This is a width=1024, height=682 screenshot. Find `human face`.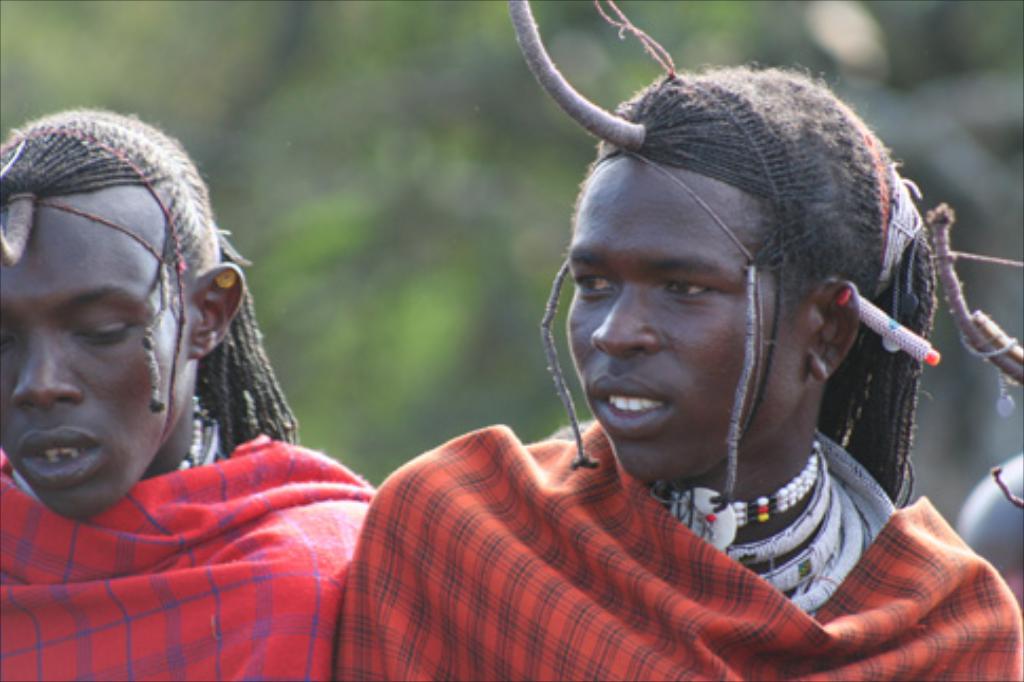
Bounding box: bbox=(555, 158, 802, 465).
